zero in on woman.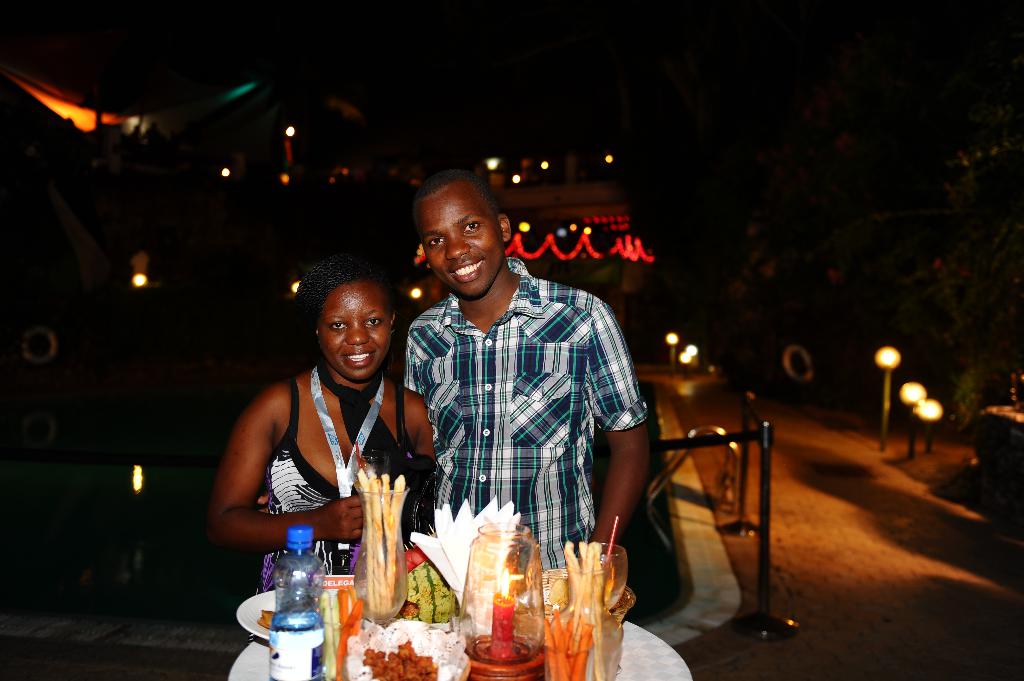
Zeroed in: BBox(219, 248, 438, 641).
